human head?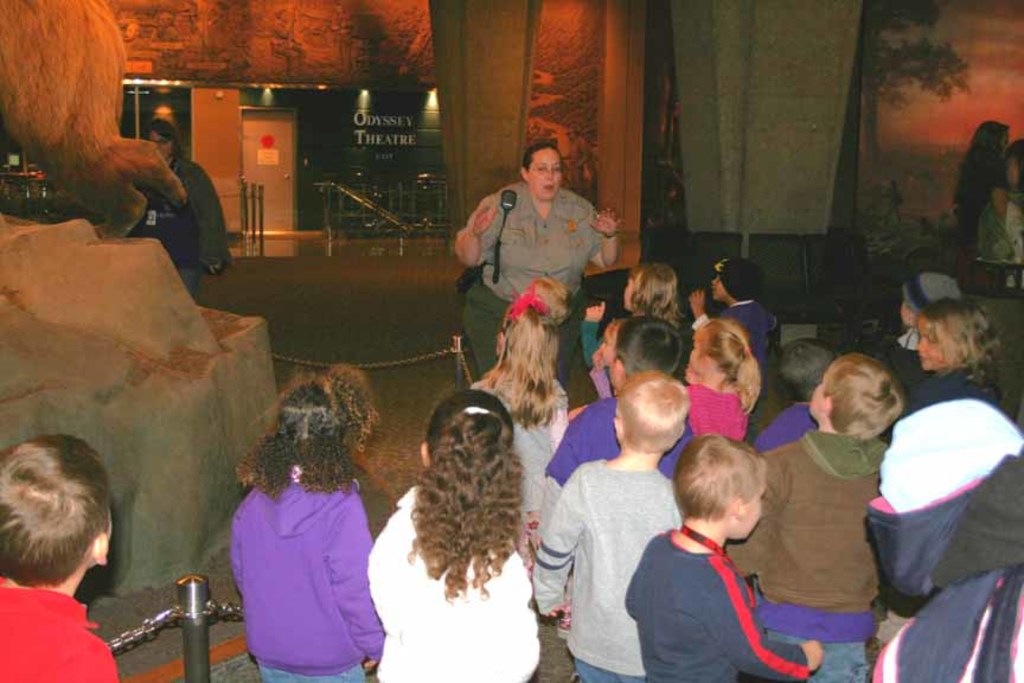
BBox(777, 340, 839, 404)
